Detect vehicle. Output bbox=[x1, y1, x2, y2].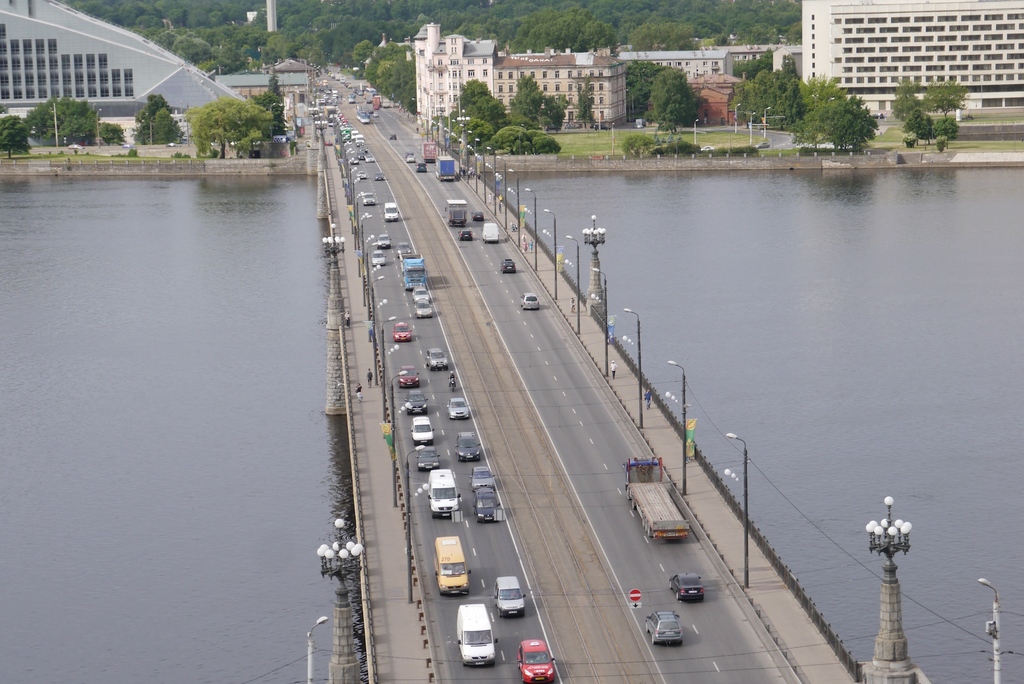
bbox=[397, 252, 425, 289].
